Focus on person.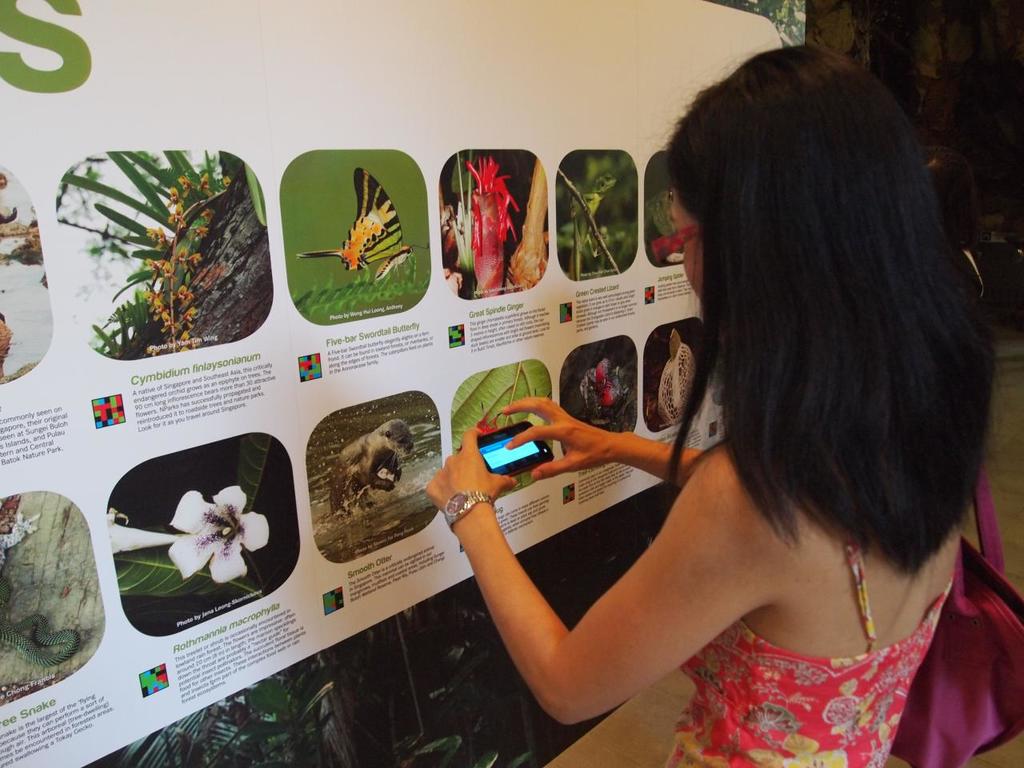
Focused at 471/55/990/767.
